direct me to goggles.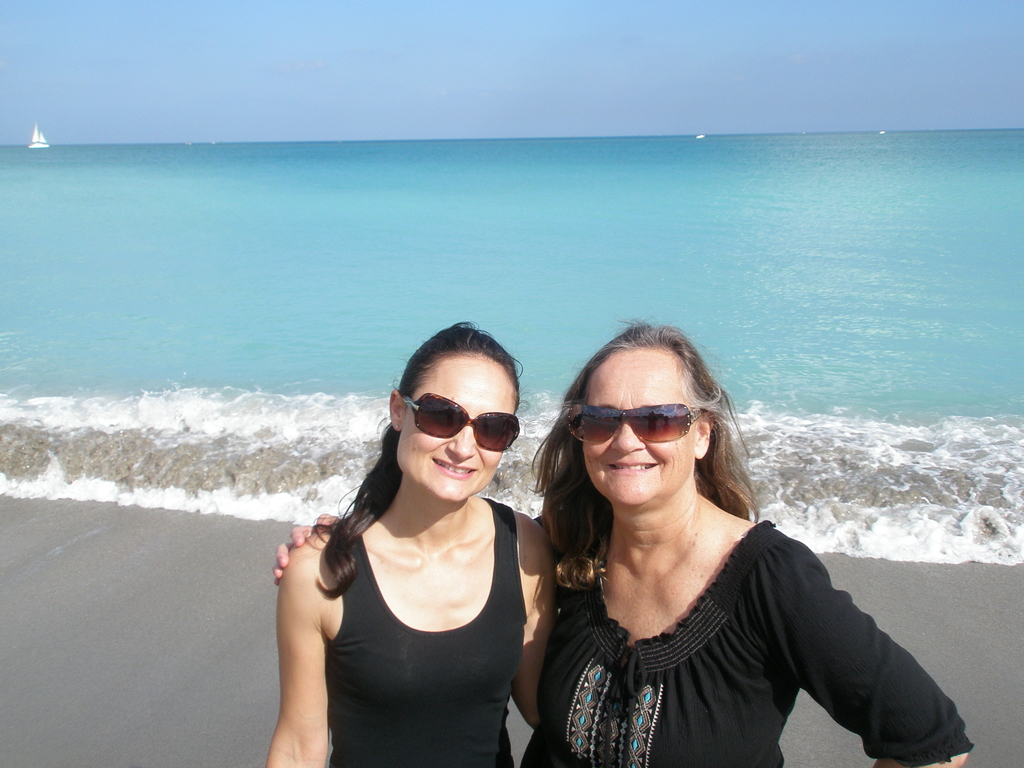
Direction: bbox=(564, 401, 706, 443).
